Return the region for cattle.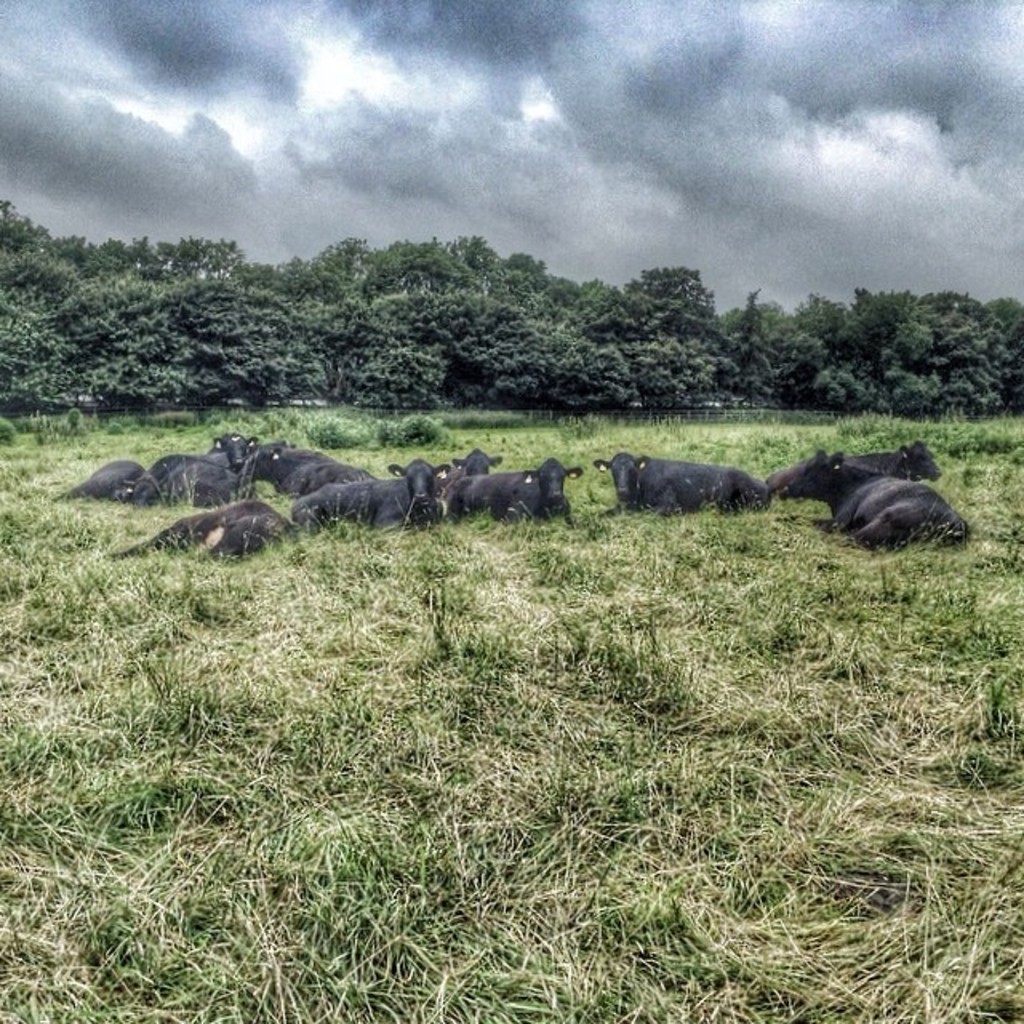
left=779, top=451, right=966, bottom=555.
